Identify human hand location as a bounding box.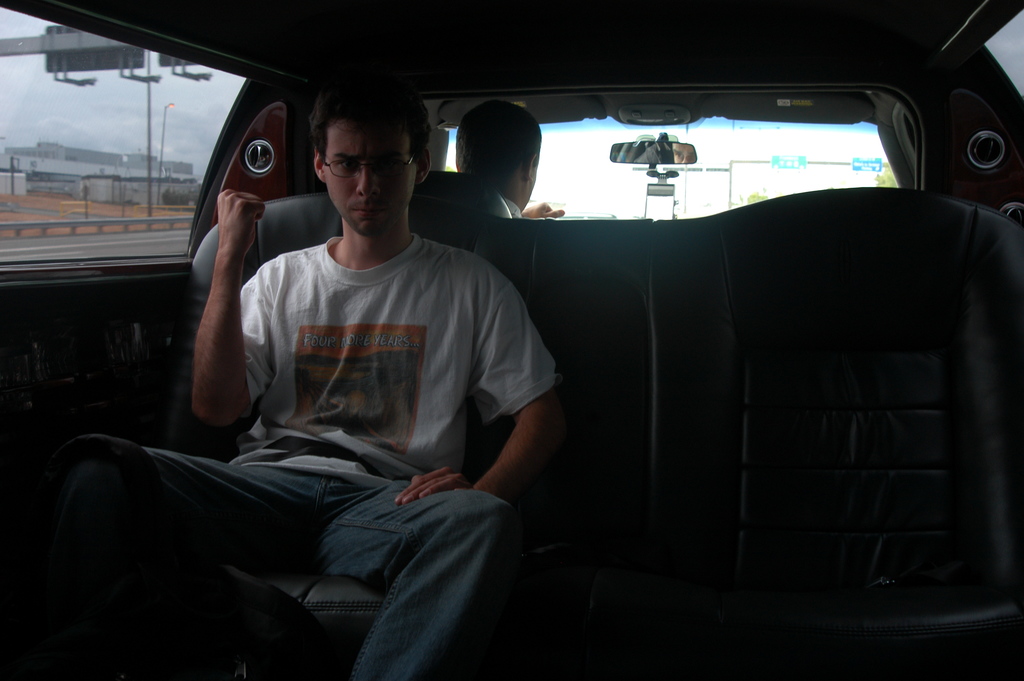
(left=393, top=464, right=479, bottom=509).
